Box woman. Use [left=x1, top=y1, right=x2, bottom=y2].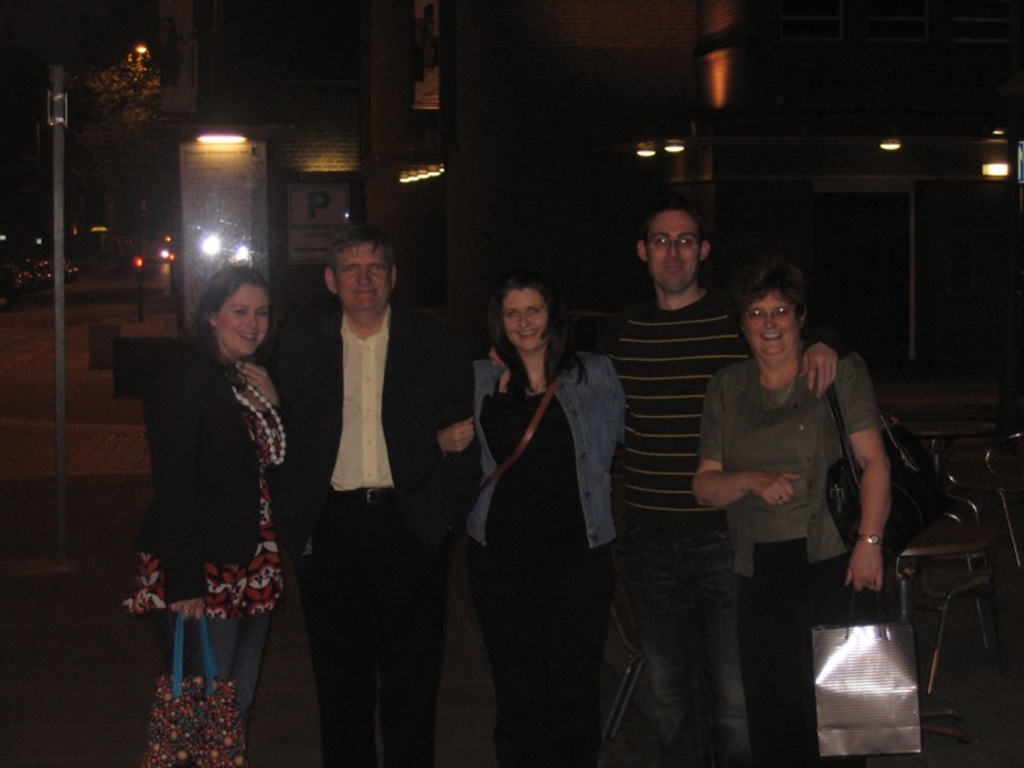
[left=114, top=219, right=287, bottom=746].
